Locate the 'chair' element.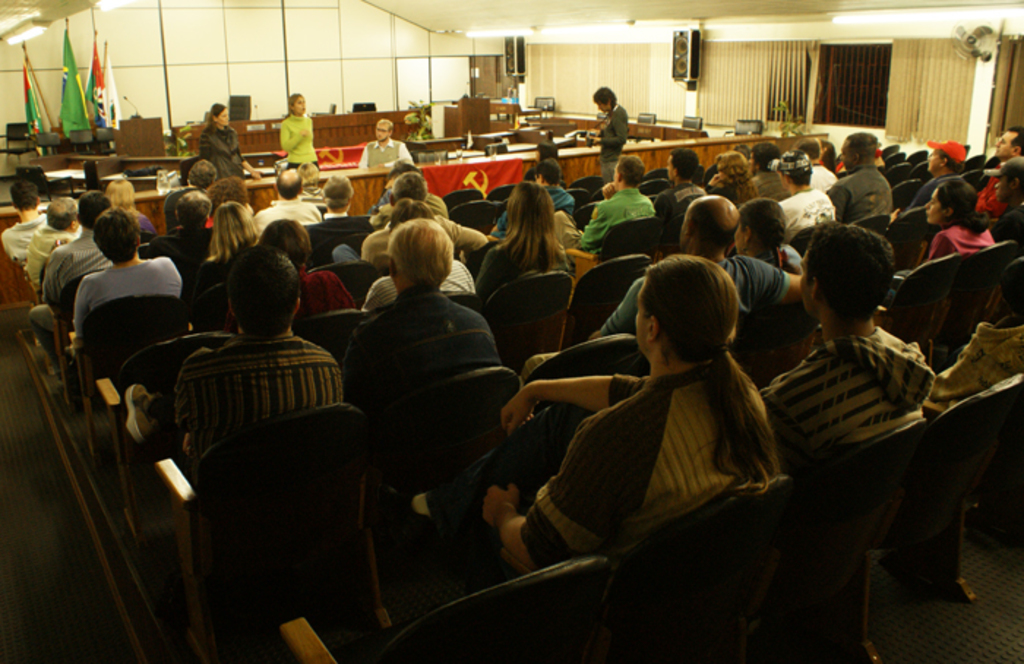
Element bbox: bbox=(50, 272, 97, 385).
